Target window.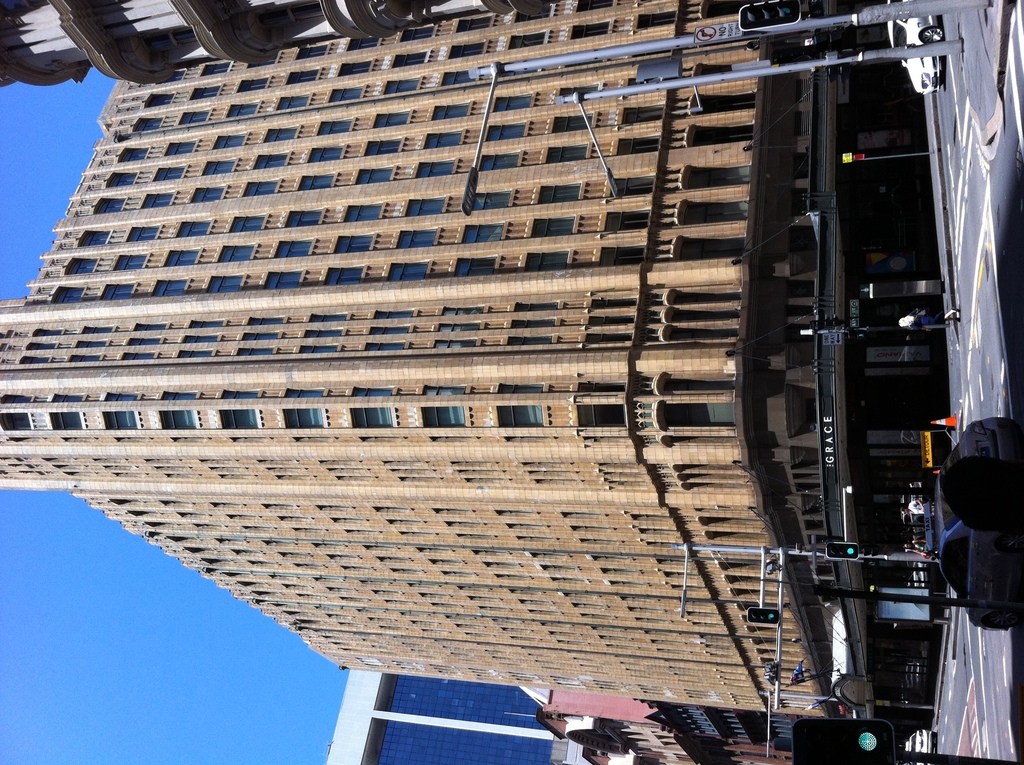
Target region: left=132, top=117, right=166, bottom=133.
